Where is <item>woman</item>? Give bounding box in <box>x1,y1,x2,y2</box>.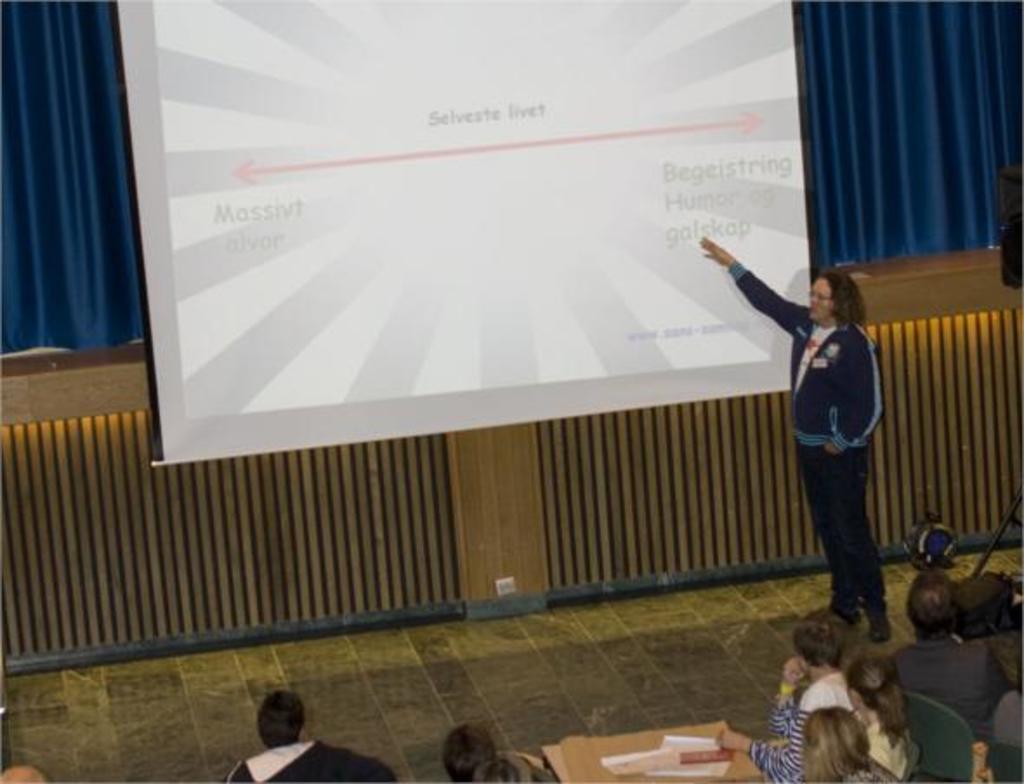
<box>849,650,920,779</box>.
